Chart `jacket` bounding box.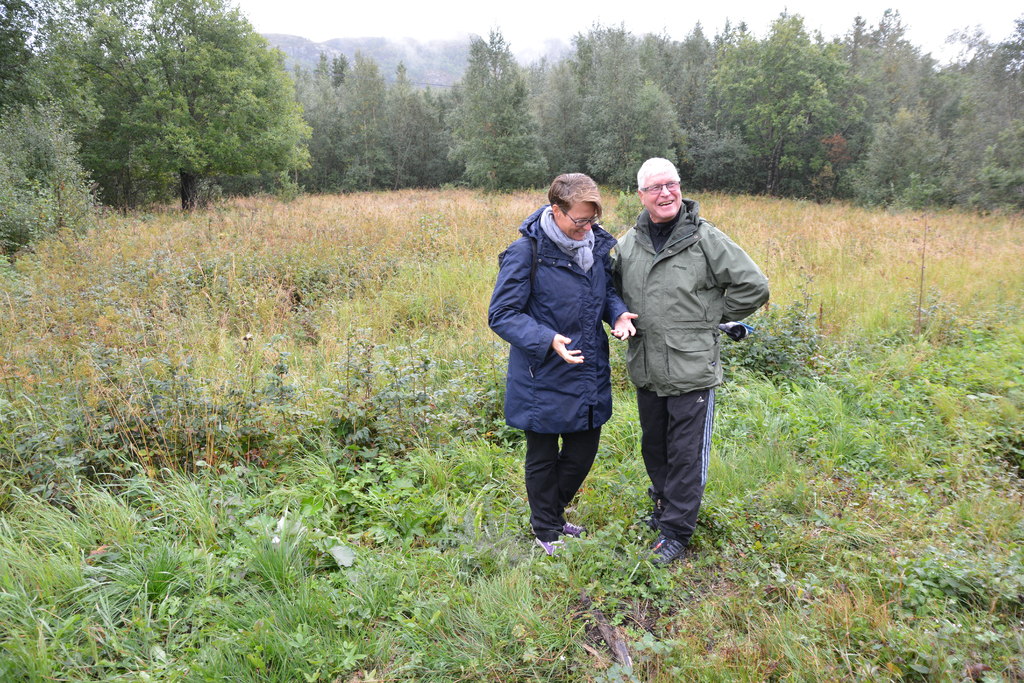
Charted: box=[606, 195, 771, 396].
